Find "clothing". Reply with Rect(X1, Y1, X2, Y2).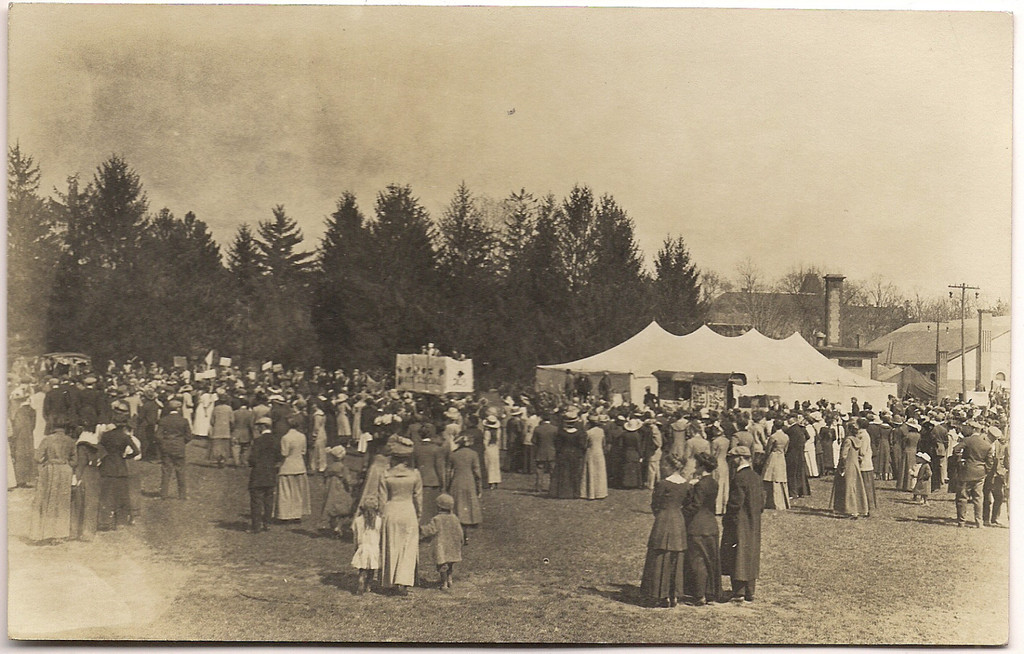
Rect(679, 474, 721, 600).
